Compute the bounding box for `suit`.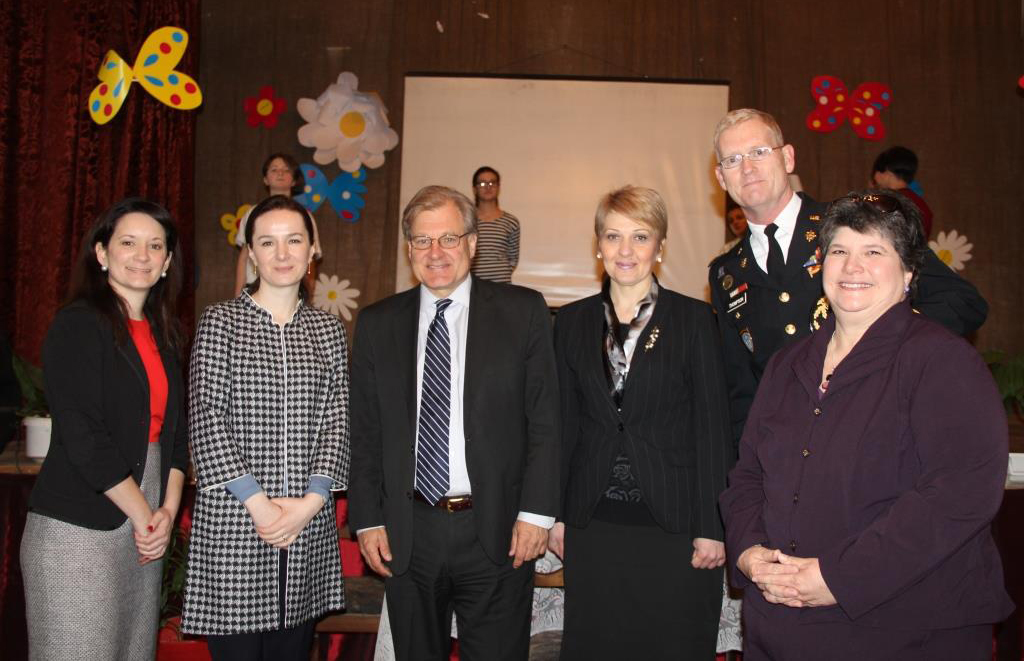
[704,189,989,435].
